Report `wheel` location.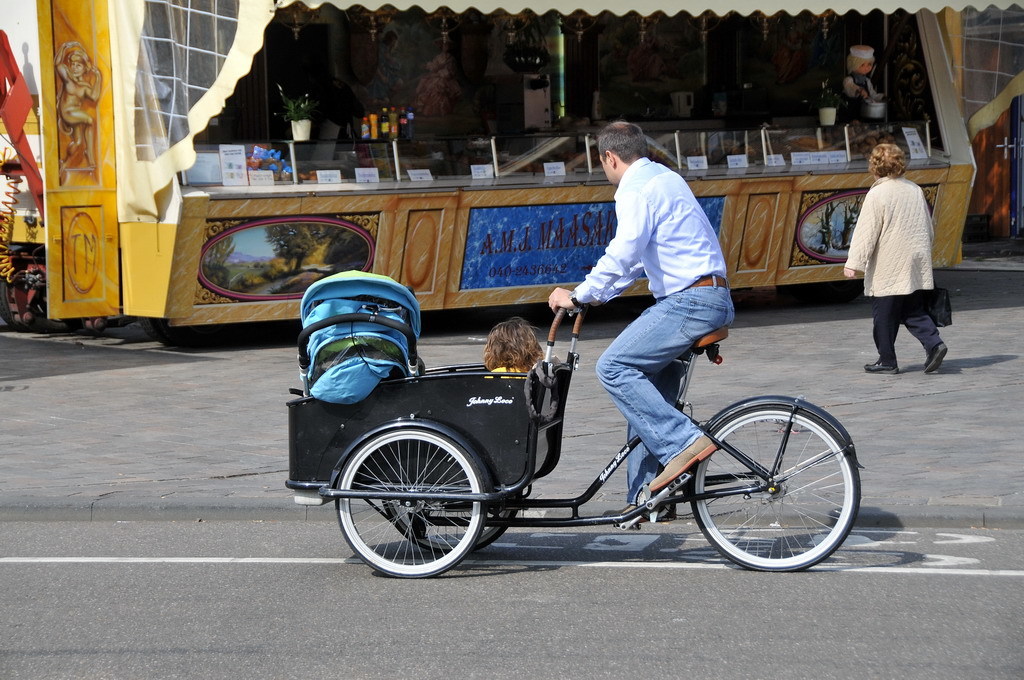
Report: [x1=702, y1=405, x2=850, y2=581].
